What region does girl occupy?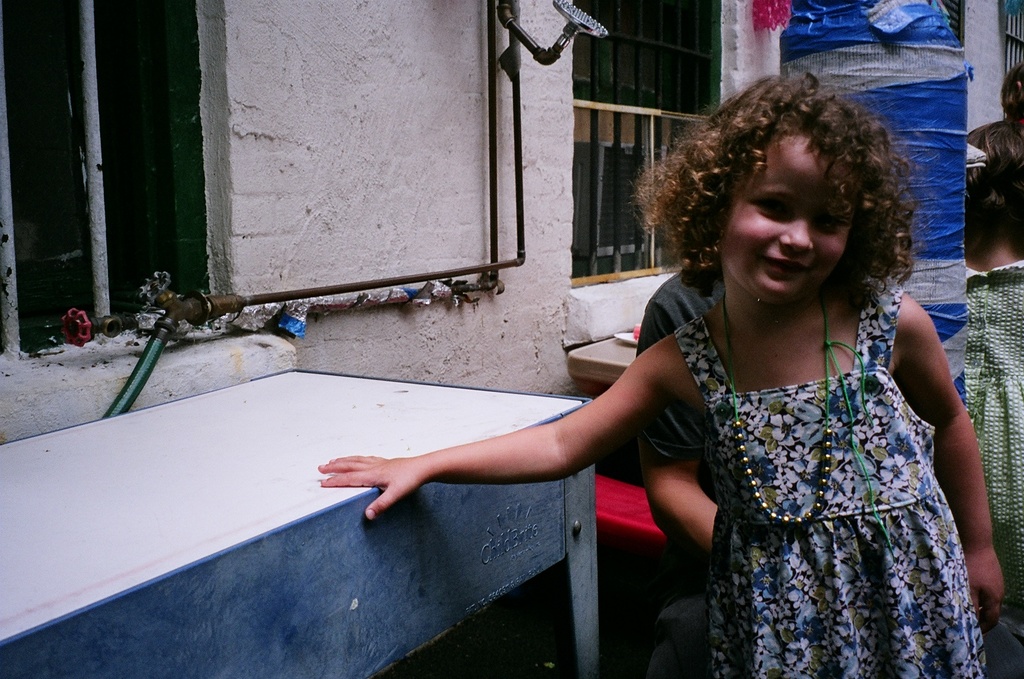
pyautogui.locateOnScreen(314, 76, 1004, 678).
